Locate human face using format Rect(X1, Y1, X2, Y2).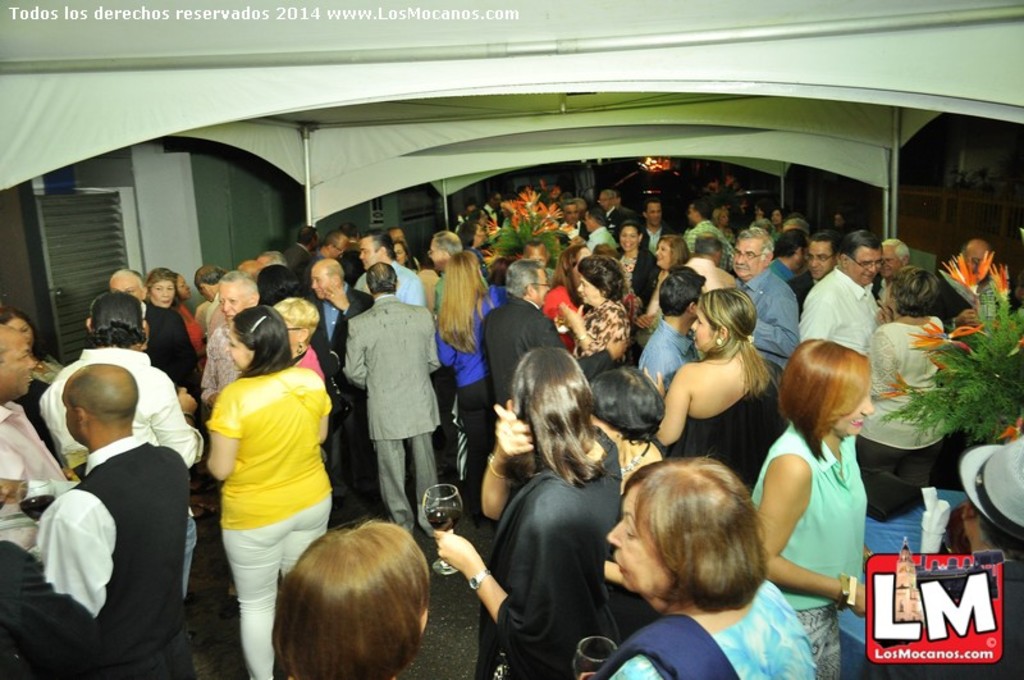
Rect(582, 213, 594, 232).
